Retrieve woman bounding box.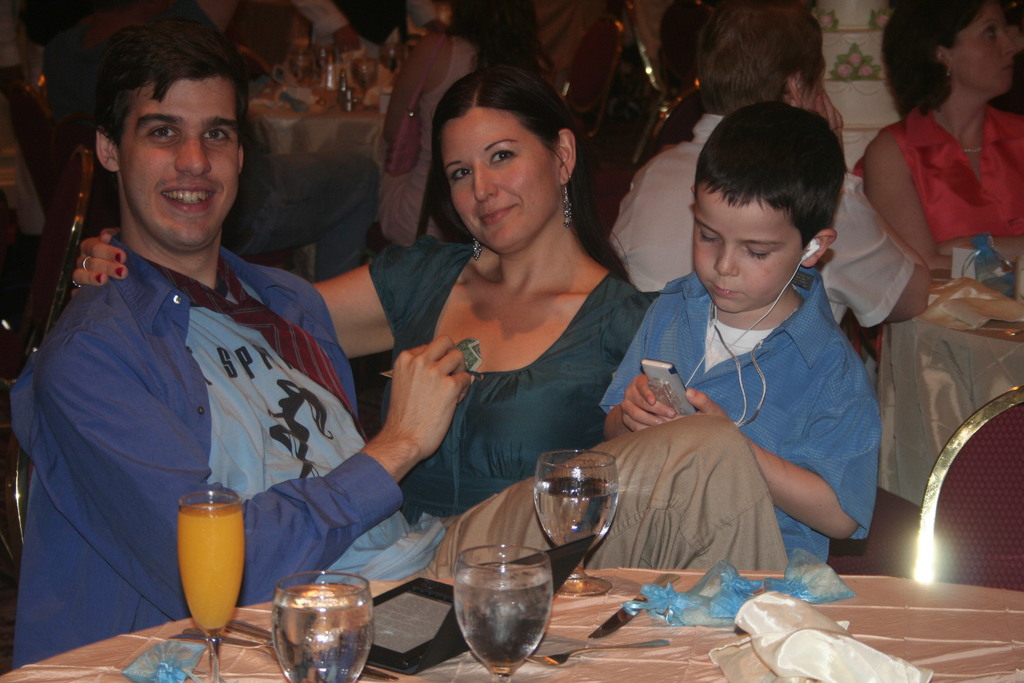
Bounding box: x1=61, y1=51, x2=661, y2=529.
